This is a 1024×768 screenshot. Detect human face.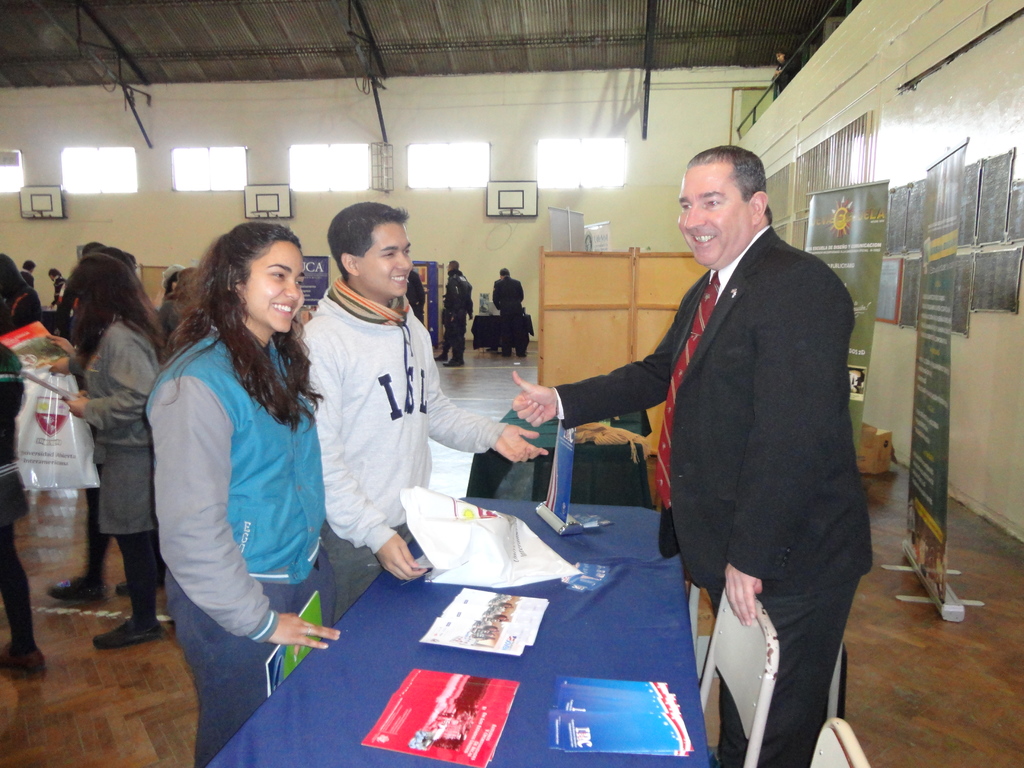
{"left": 681, "top": 171, "right": 749, "bottom": 268}.
